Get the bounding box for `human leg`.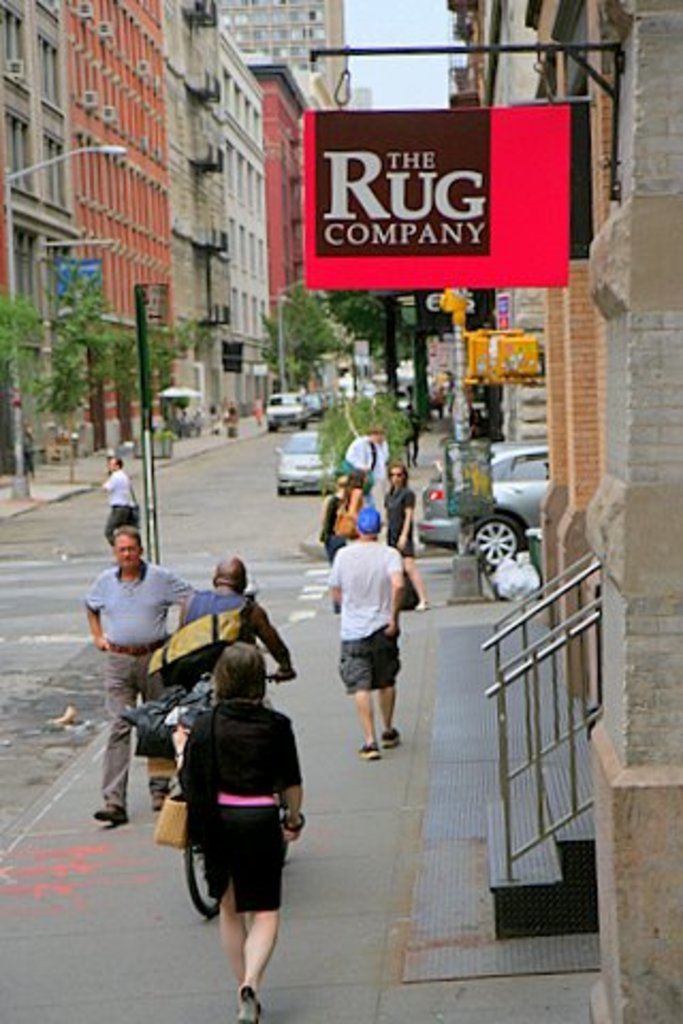
crop(397, 535, 440, 614).
